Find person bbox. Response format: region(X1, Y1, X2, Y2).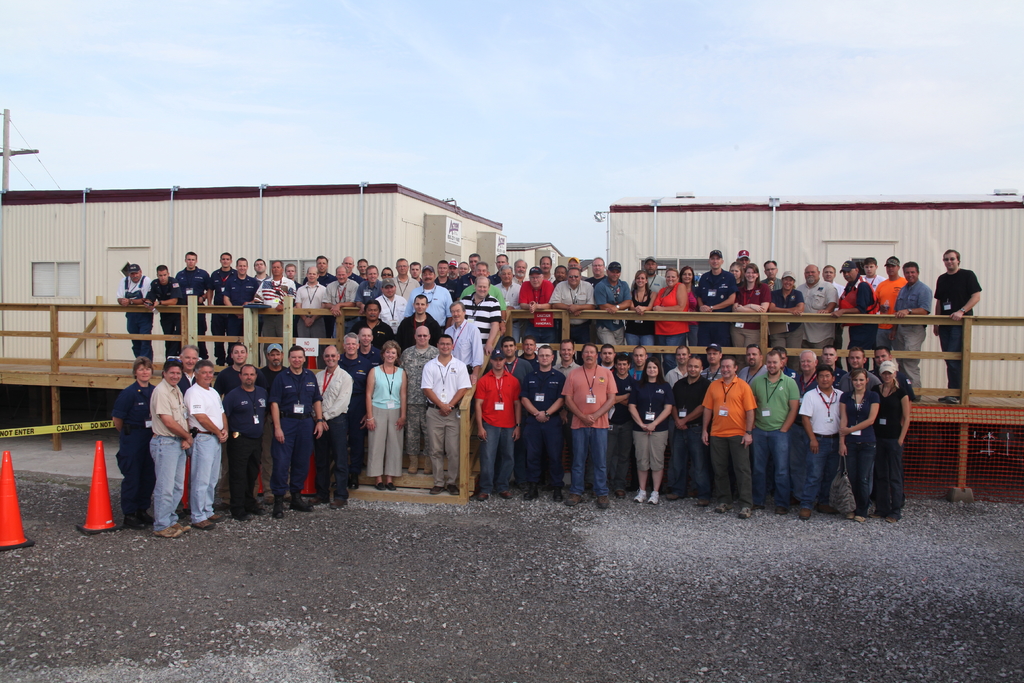
region(867, 359, 909, 522).
